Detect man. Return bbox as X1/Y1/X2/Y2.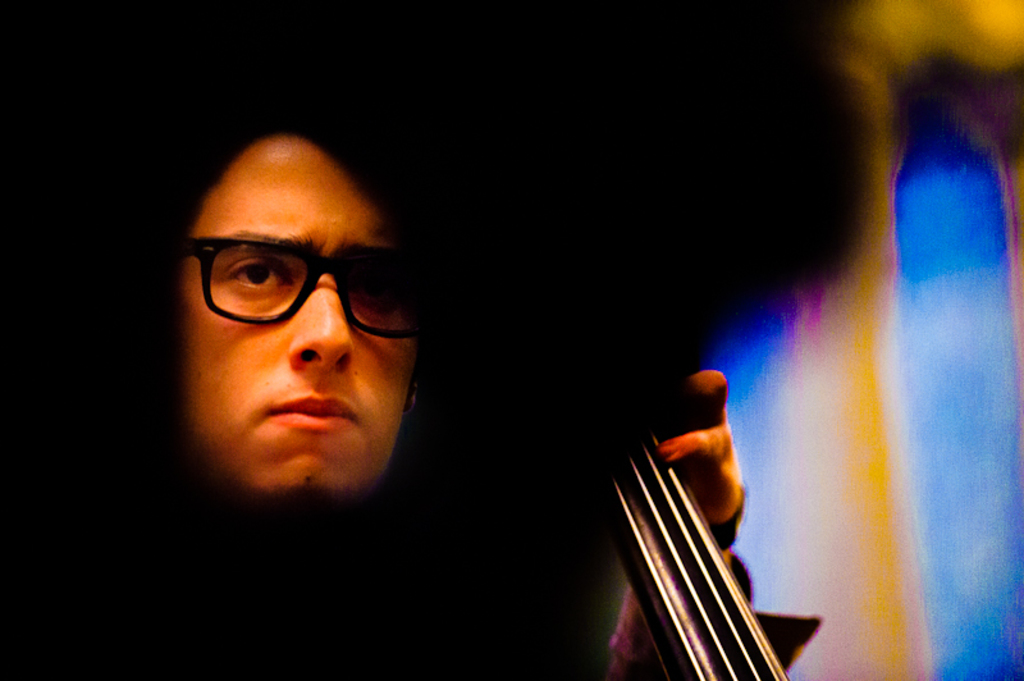
163/124/434/503.
